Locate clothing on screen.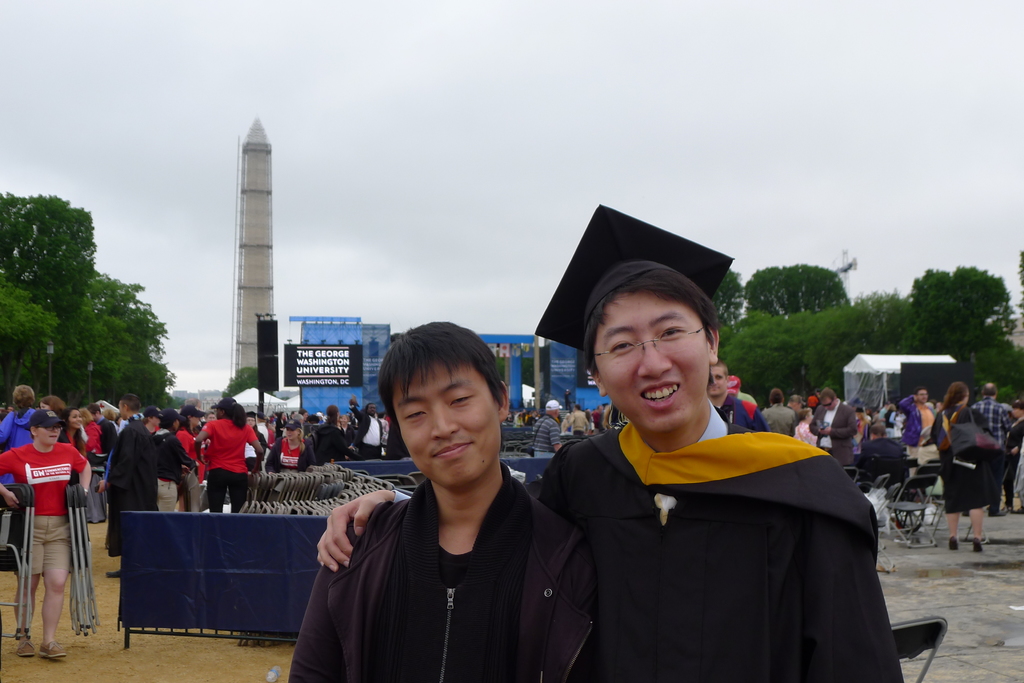
On screen at 177/429/202/479.
